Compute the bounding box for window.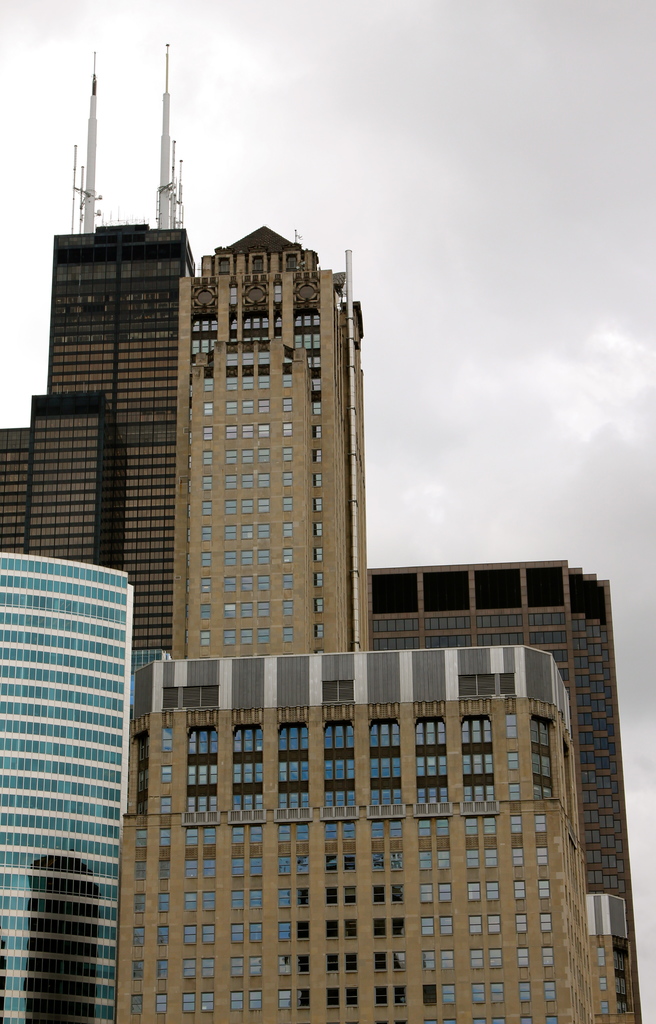
l=225, t=452, r=233, b=462.
